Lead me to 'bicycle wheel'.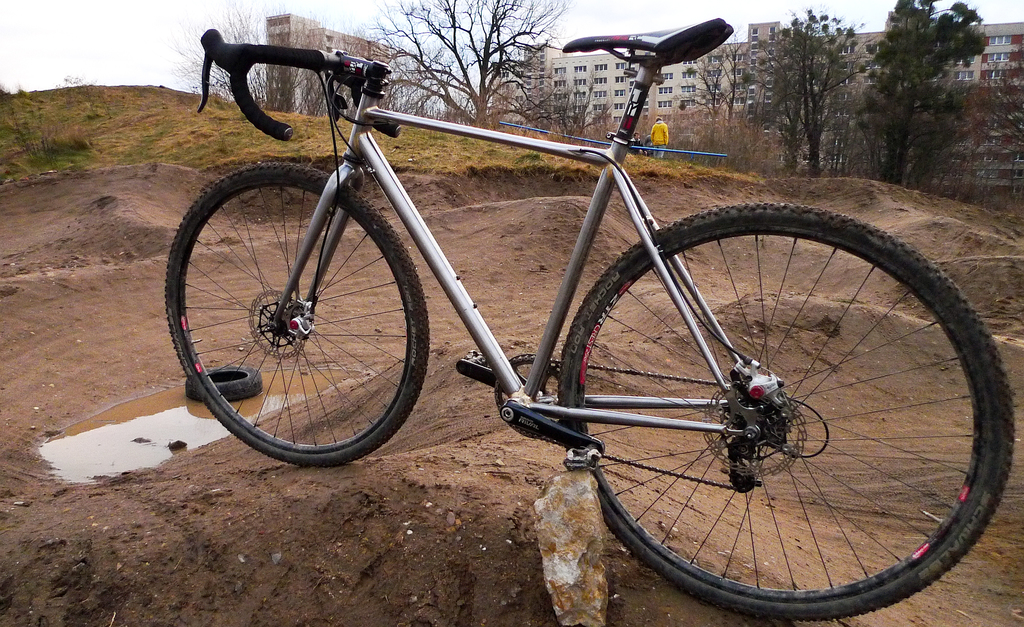
Lead to (x1=163, y1=163, x2=430, y2=469).
